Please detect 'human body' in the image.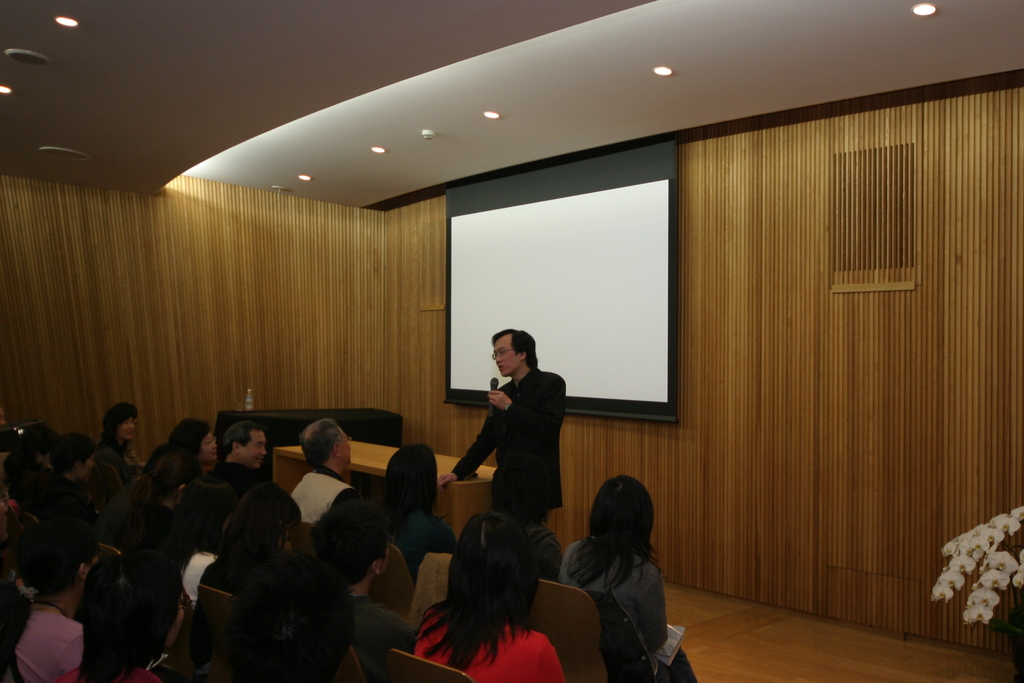
bbox(290, 406, 376, 539).
